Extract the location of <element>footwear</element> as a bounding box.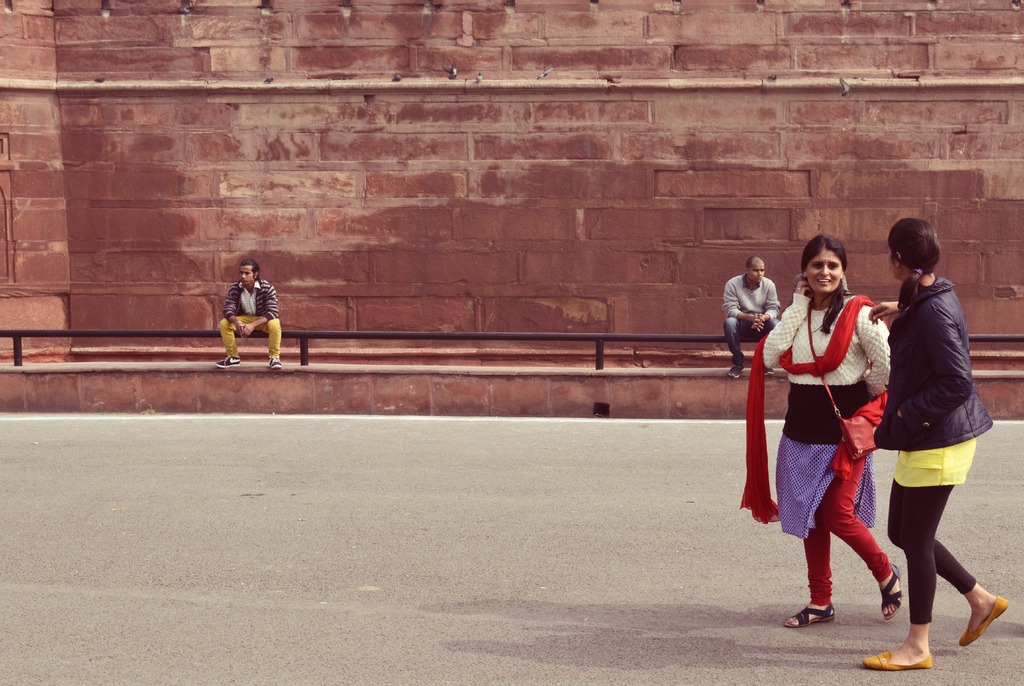
crop(956, 588, 1018, 654).
